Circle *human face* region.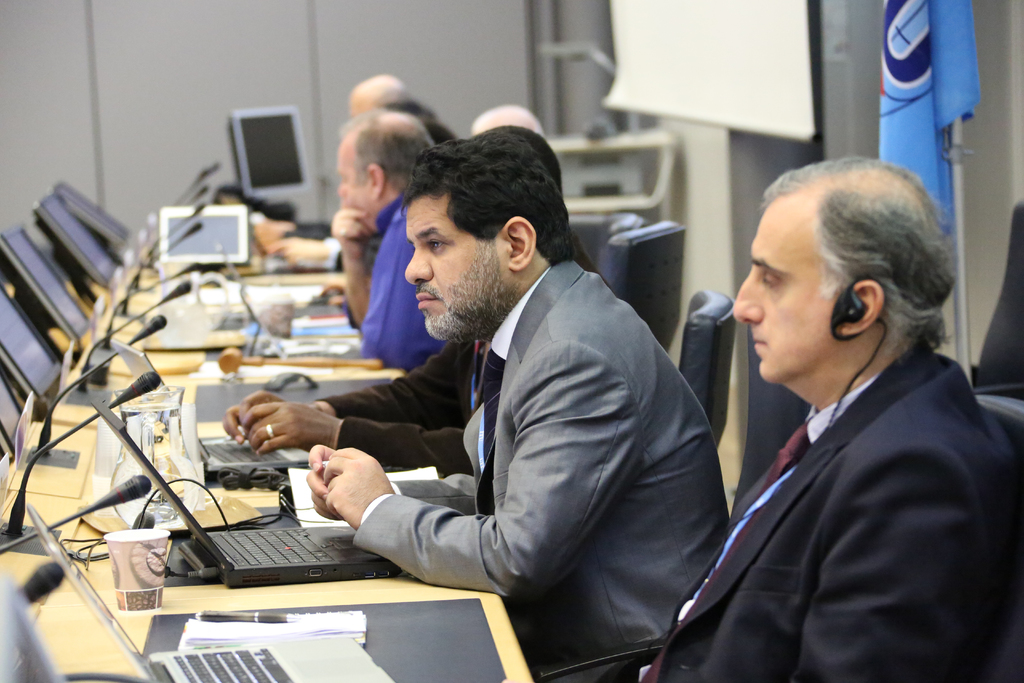
Region: (333, 147, 373, 232).
